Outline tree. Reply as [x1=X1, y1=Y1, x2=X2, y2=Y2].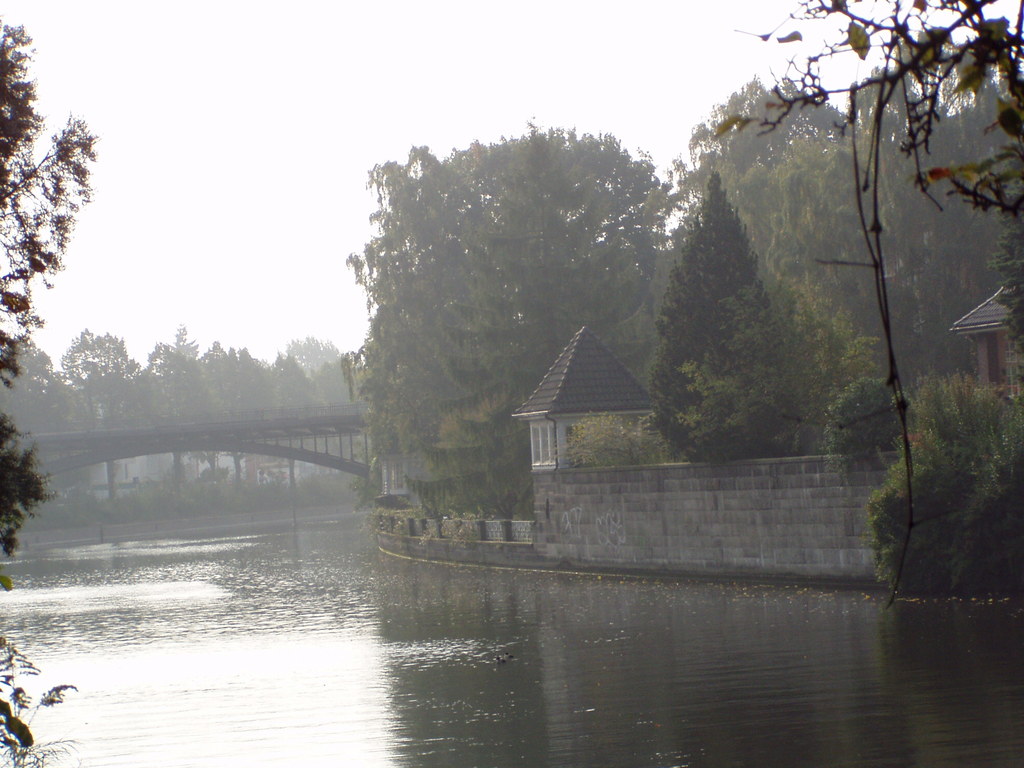
[x1=196, y1=336, x2=250, y2=424].
